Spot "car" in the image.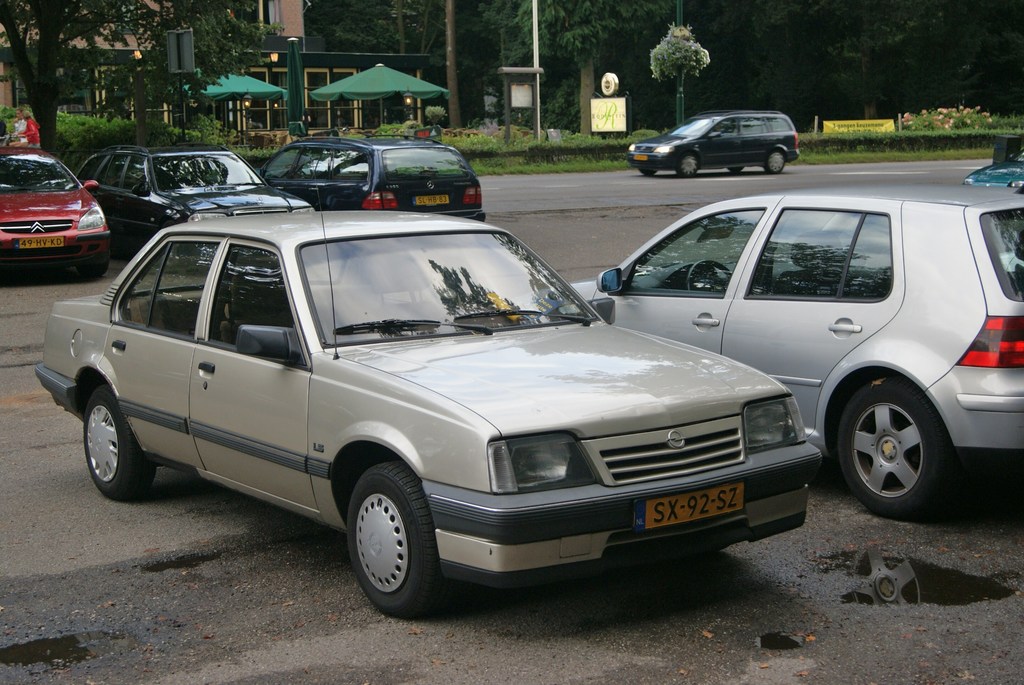
"car" found at x1=962 y1=139 x2=1023 y2=189.
